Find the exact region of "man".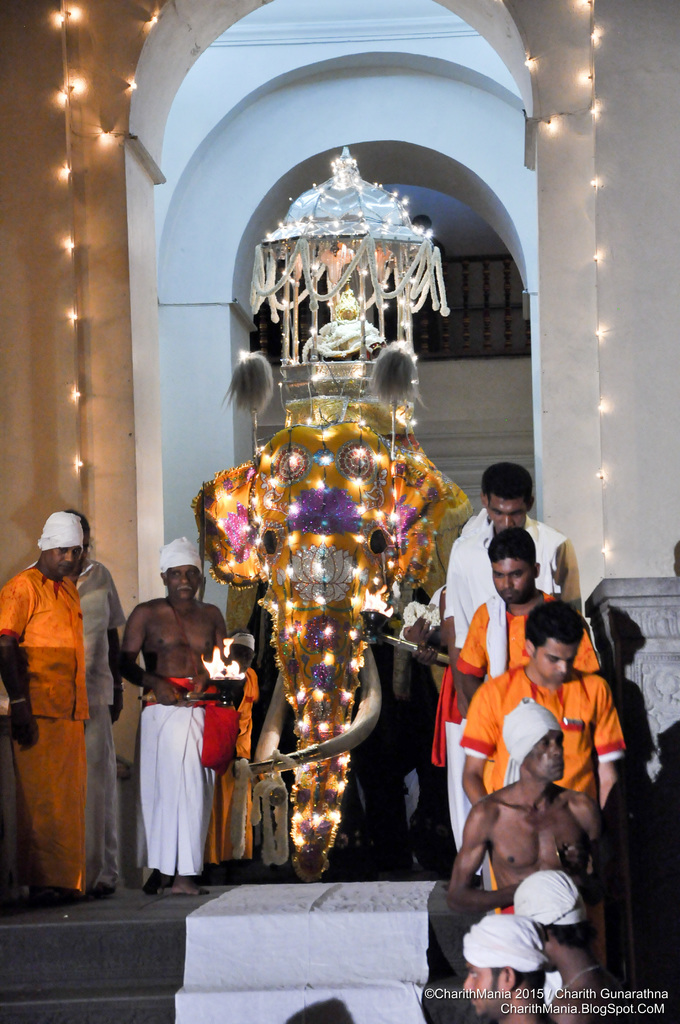
Exact region: <box>444,461,584,643</box>.
